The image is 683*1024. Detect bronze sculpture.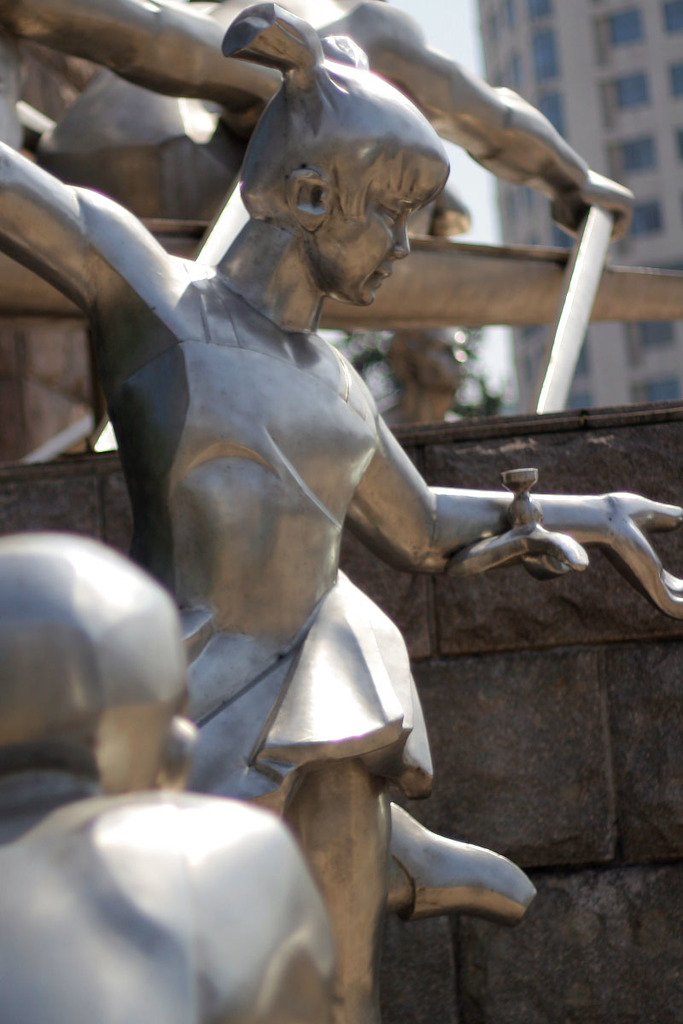
Detection: BBox(0, 0, 682, 455).
